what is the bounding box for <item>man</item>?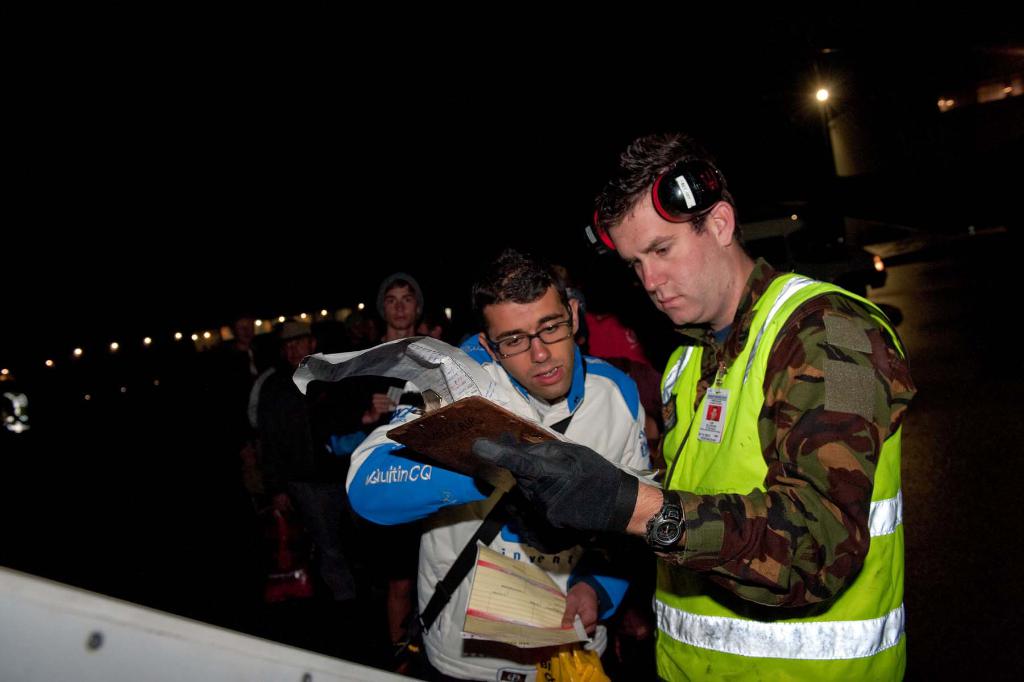
BBox(252, 319, 333, 610).
